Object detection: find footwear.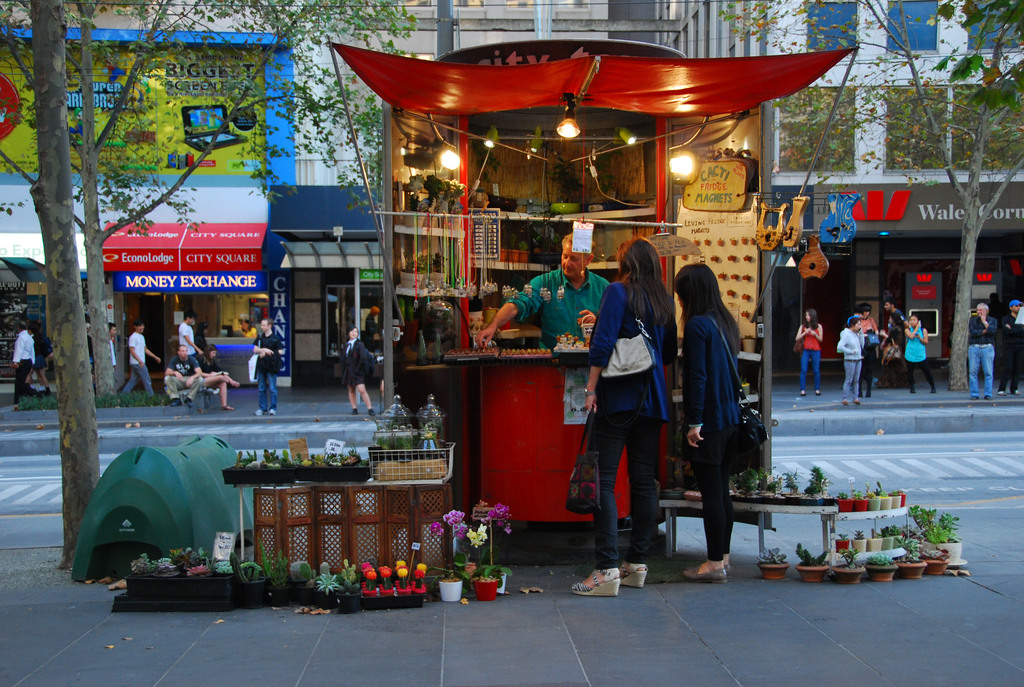
(844, 400, 849, 406).
